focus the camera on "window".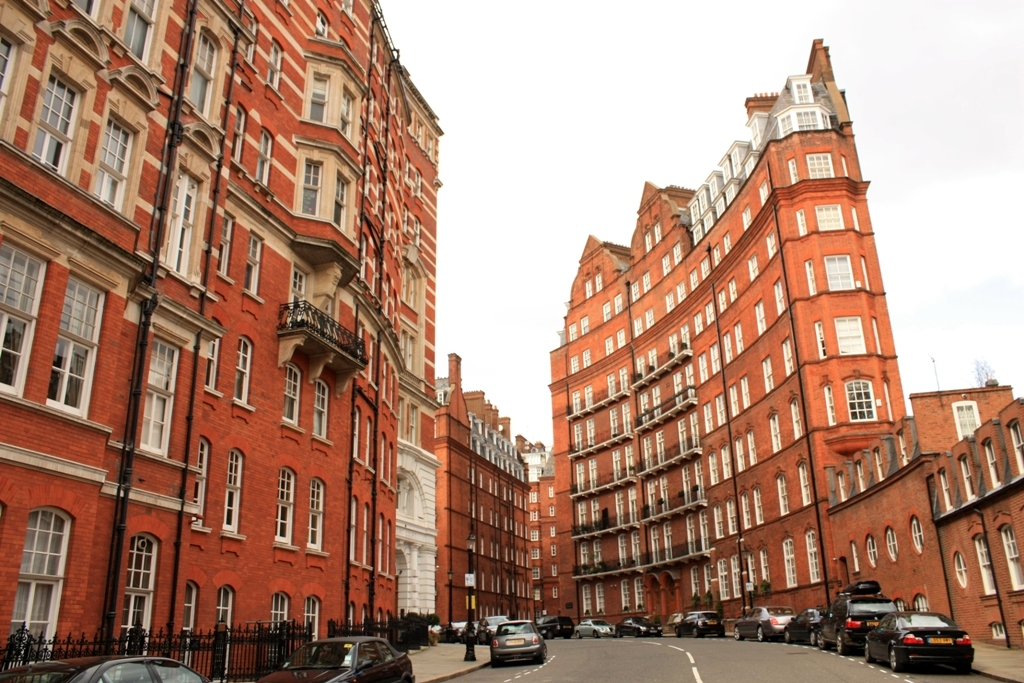
Focus region: bbox(159, 168, 196, 270).
